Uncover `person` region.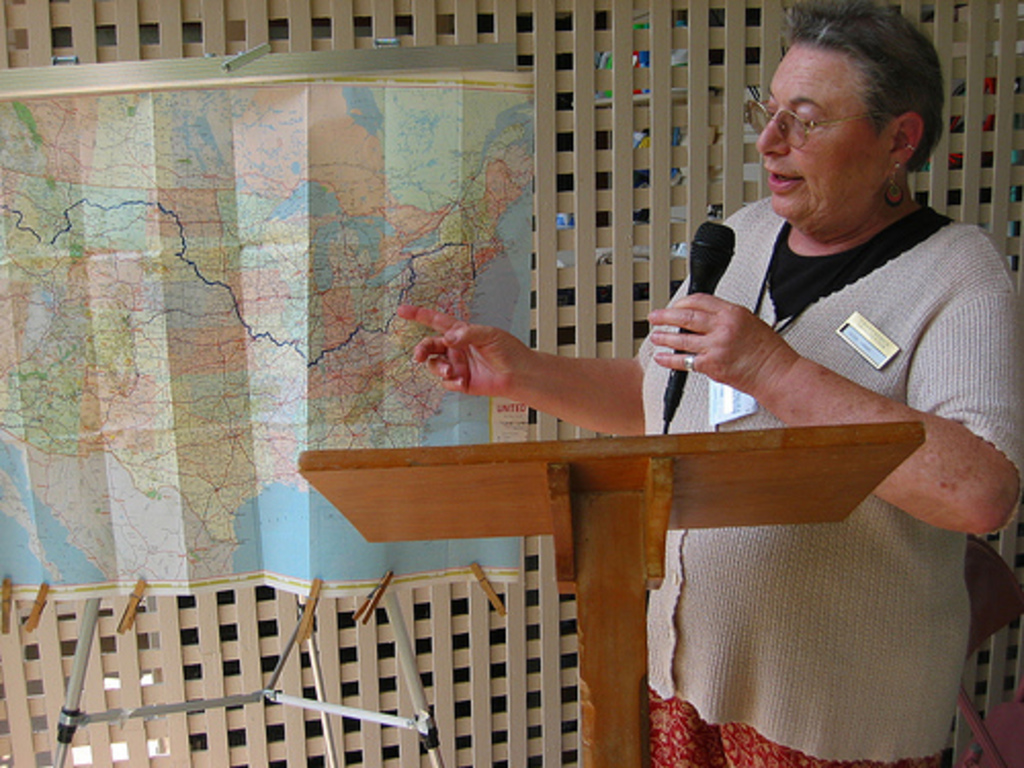
Uncovered: [left=279, top=104, right=932, bottom=684].
